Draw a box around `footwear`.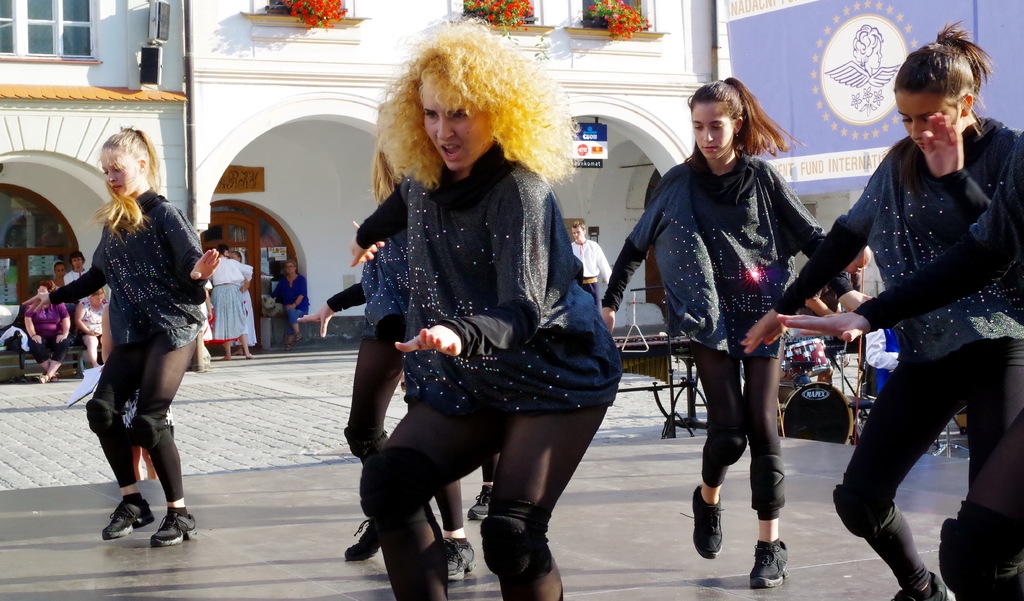
select_region(891, 573, 955, 600).
